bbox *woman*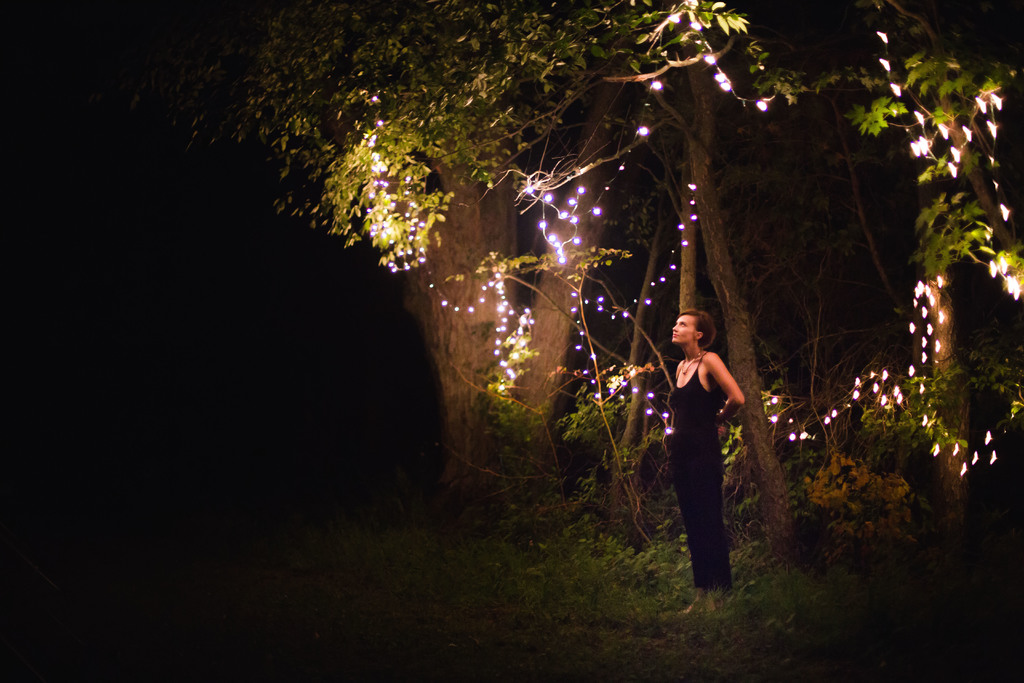
BBox(657, 283, 762, 600)
